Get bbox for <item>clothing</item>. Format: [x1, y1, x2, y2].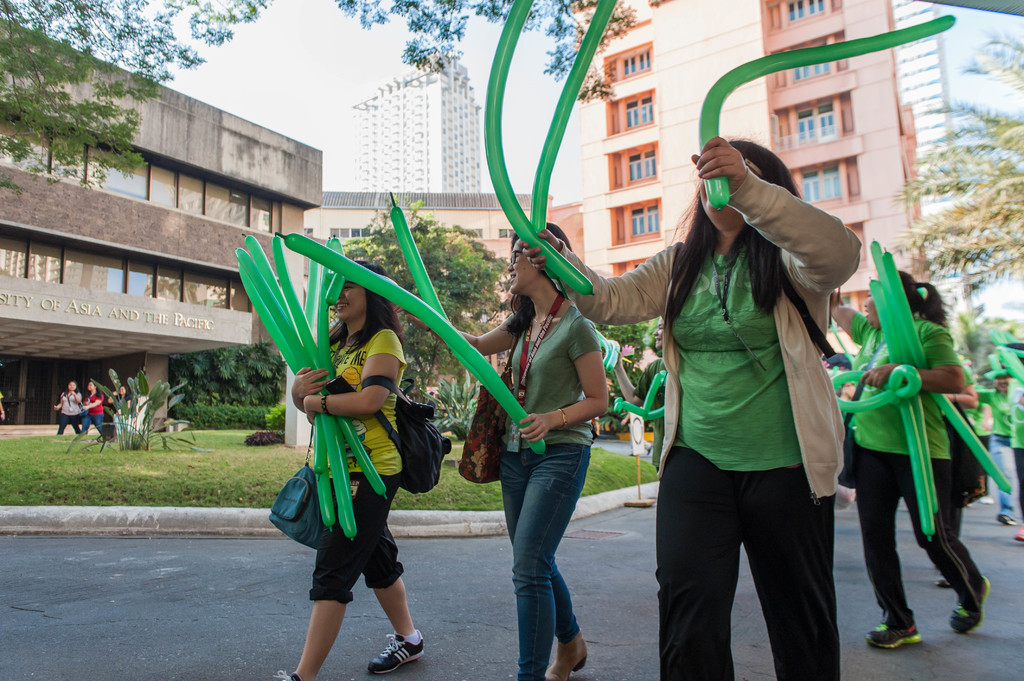
[634, 360, 667, 470].
